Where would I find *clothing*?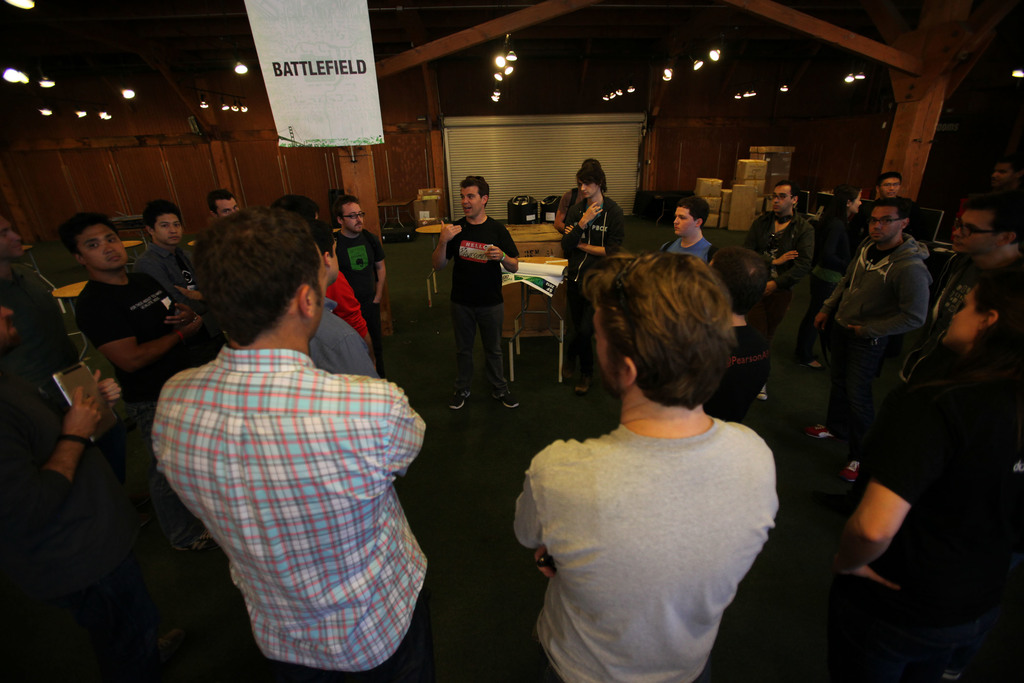
At 819:232:934:421.
